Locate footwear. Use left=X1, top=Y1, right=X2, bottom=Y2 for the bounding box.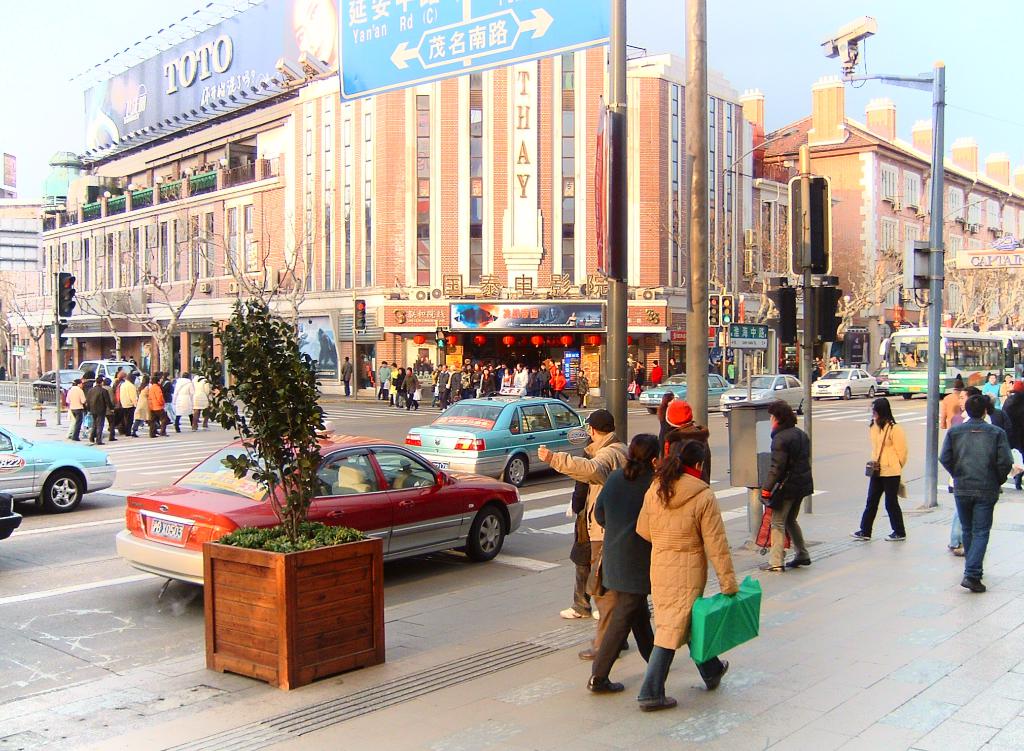
left=850, top=532, right=873, bottom=538.
